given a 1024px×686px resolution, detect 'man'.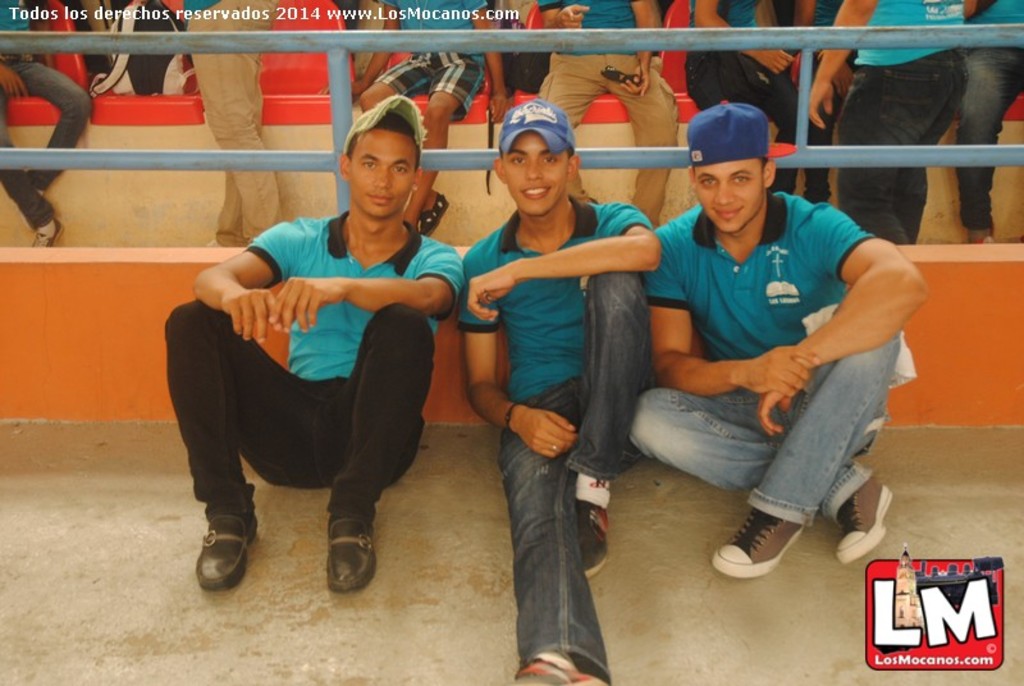
left=608, top=113, right=928, bottom=584.
